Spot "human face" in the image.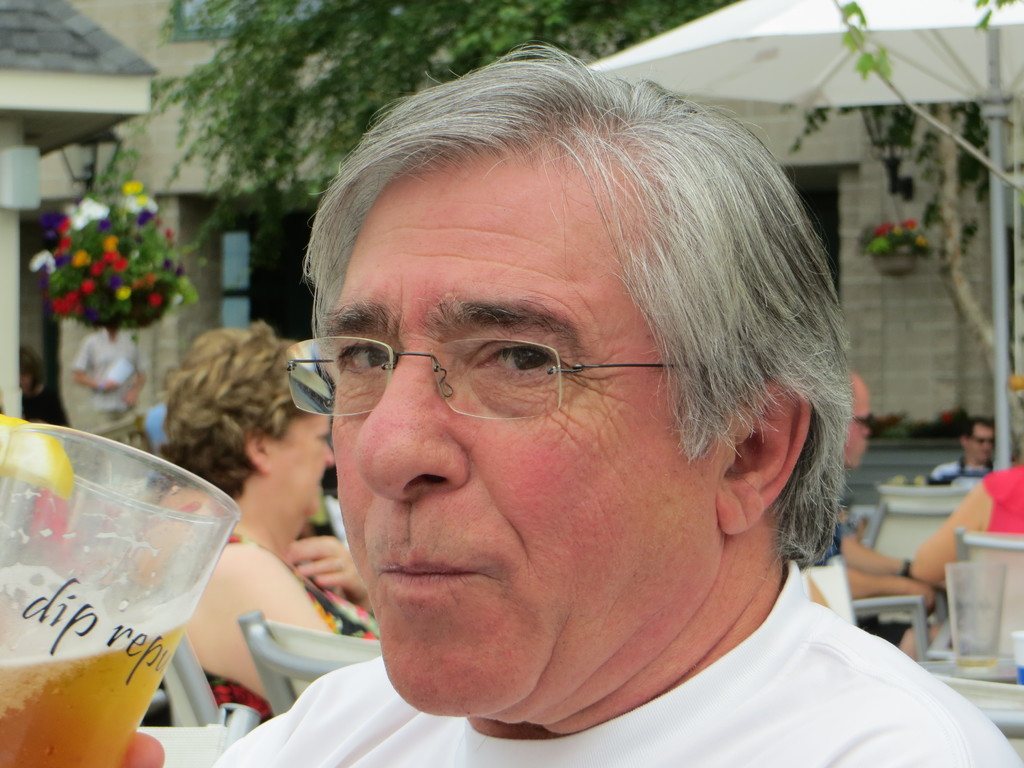
"human face" found at left=332, top=161, right=712, bottom=712.
